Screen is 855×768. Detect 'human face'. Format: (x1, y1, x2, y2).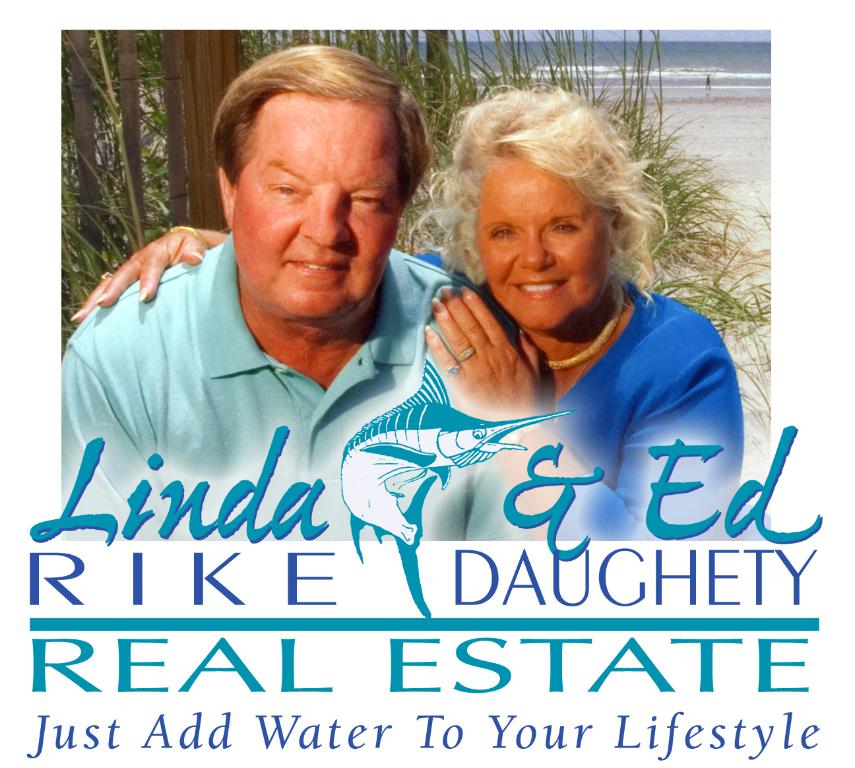
(472, 158, 610, 329).
